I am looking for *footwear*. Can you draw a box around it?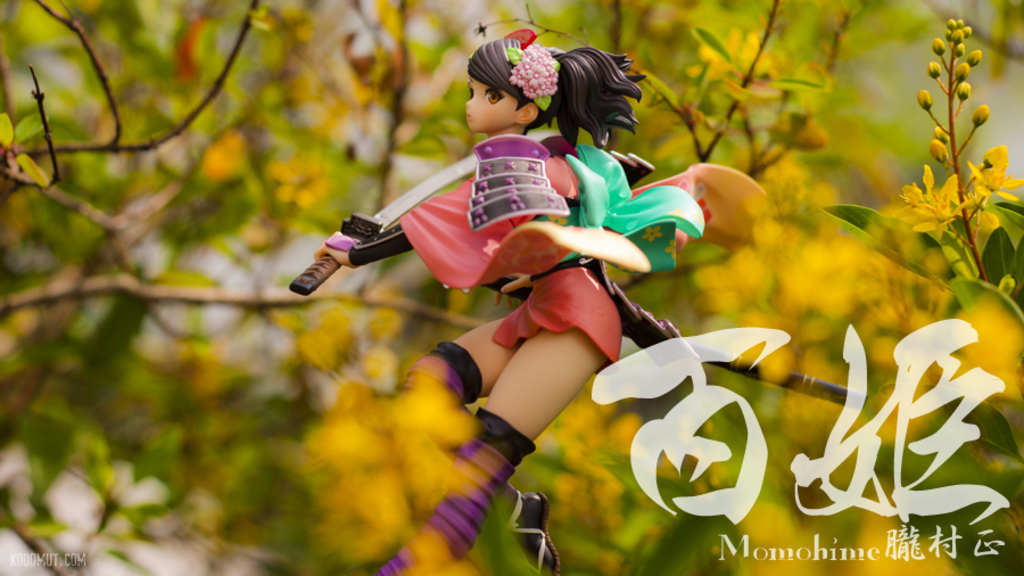
Sure, the bounding box is bbox(397, 339, 562, 575).
